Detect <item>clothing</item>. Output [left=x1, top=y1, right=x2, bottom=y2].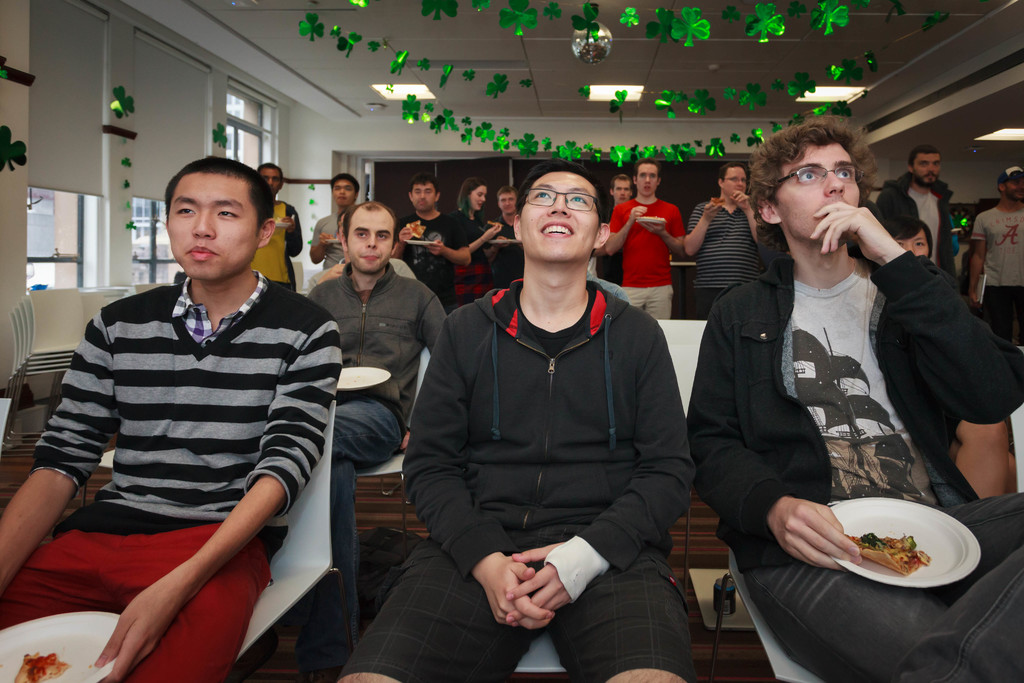
[left=621, top=285, right=673, bottom=322].
